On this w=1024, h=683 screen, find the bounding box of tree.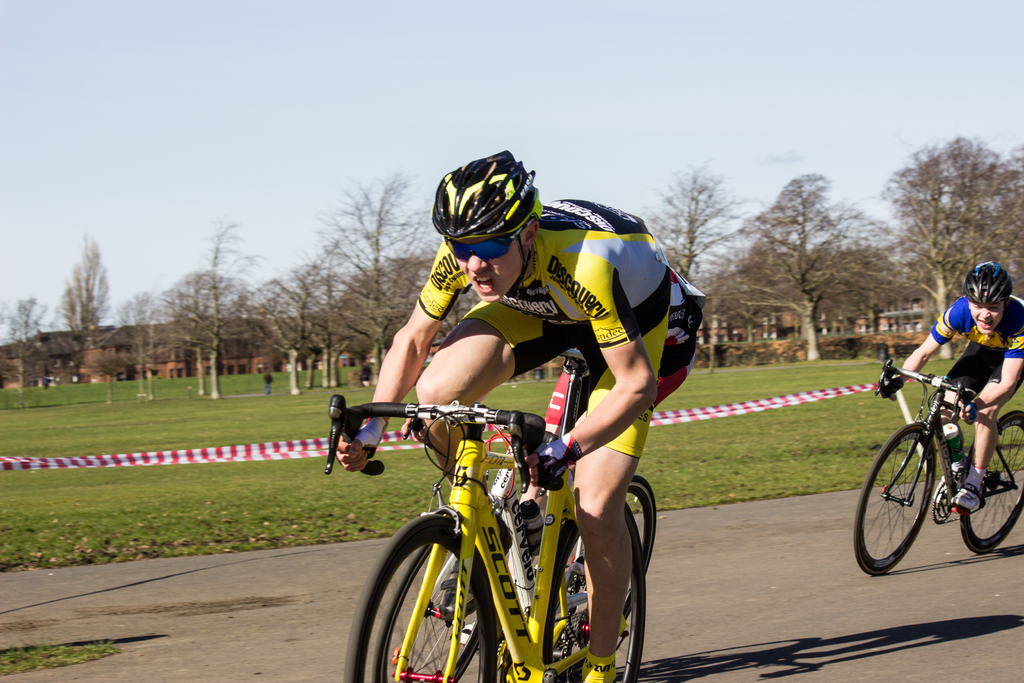
Bounding box: l=183, t=222, r=255, b=400.
